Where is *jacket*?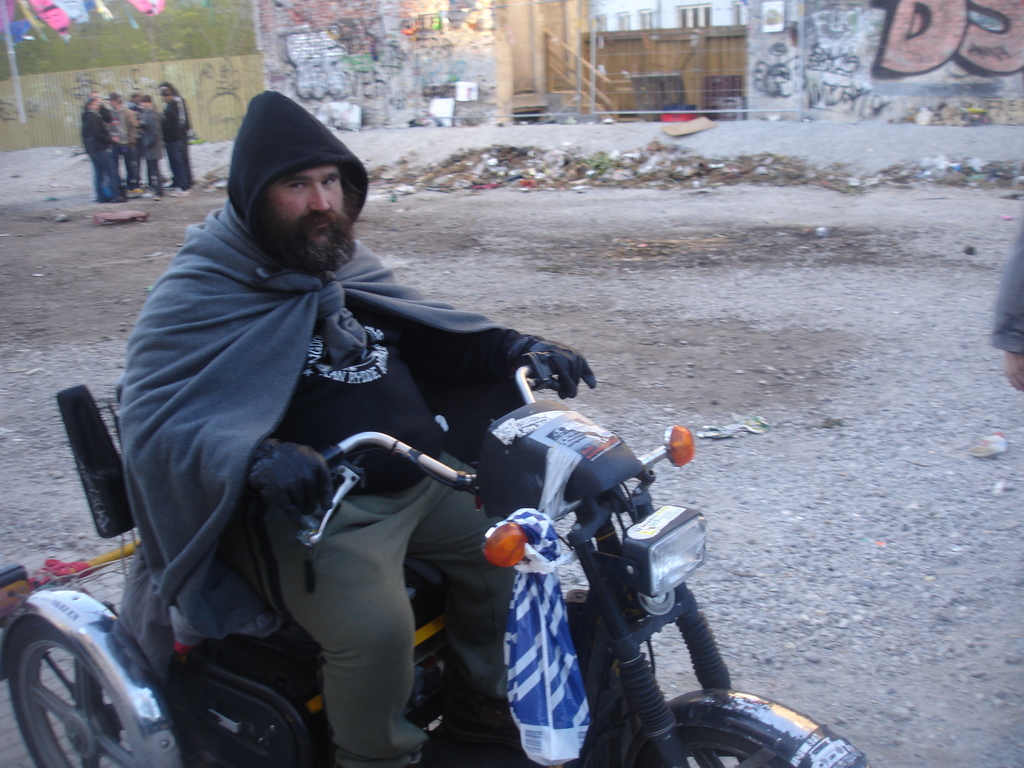
l=82, t=109, r=115, b=157.
